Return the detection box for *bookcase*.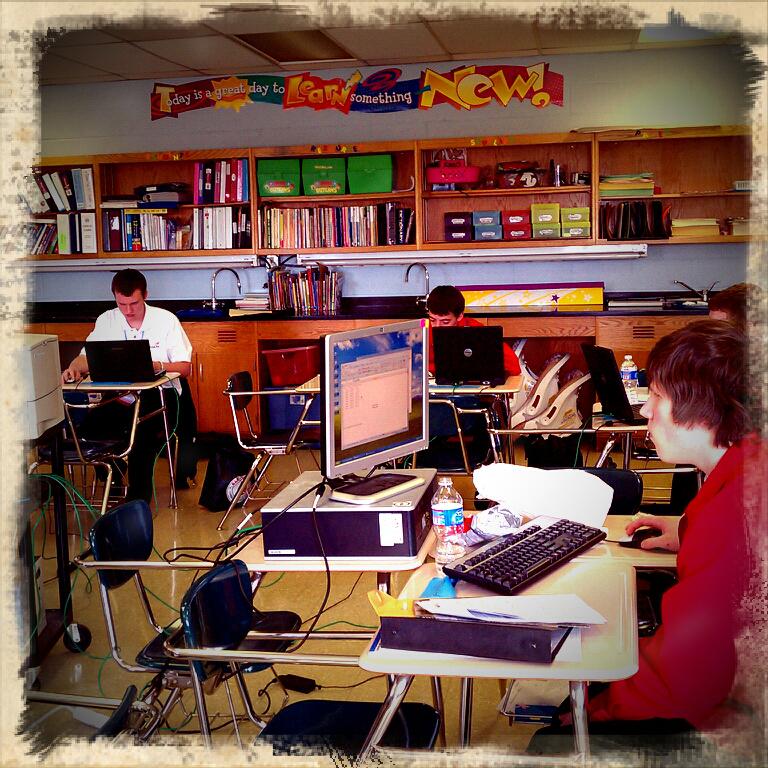
<box>8,125,767,260</box>.
